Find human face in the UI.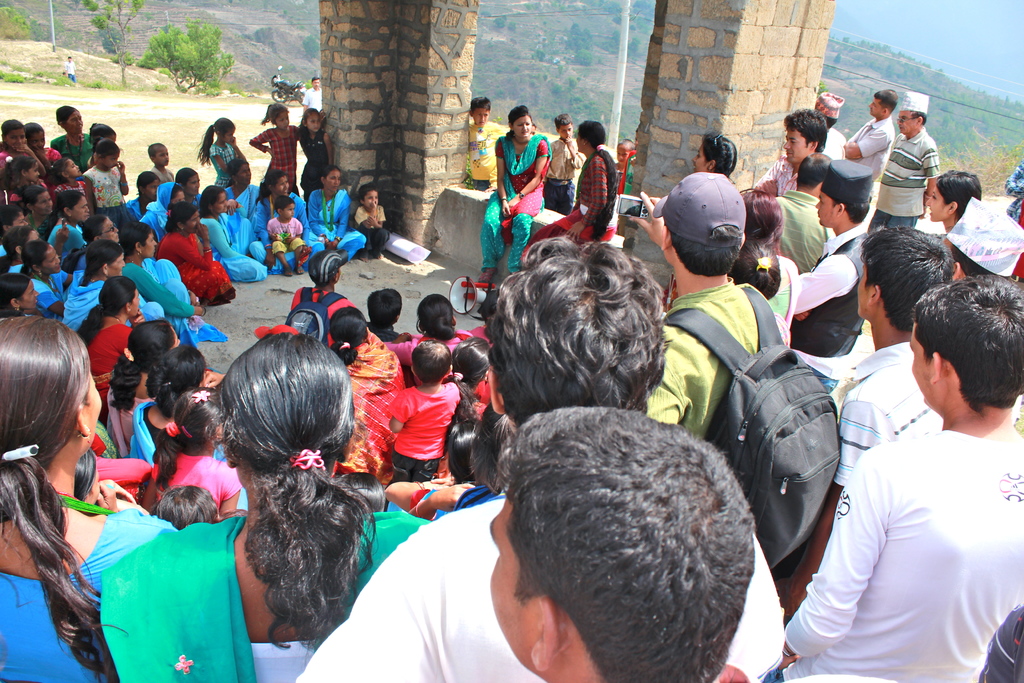
UI element at locate(362, 188, 379, 208).
